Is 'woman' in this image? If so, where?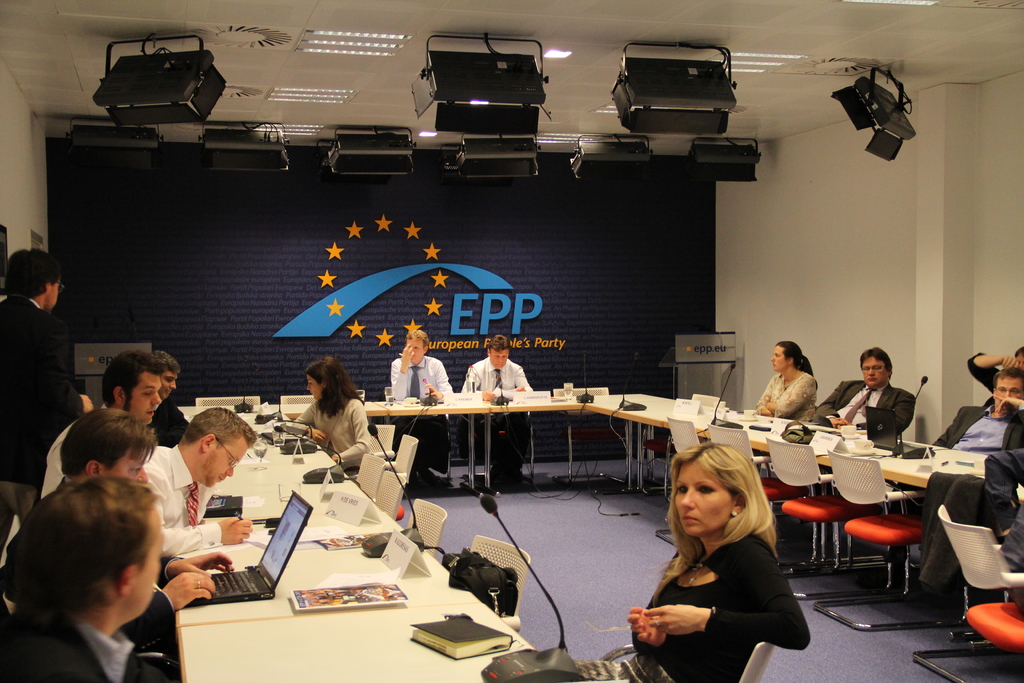
Yes, at {"left": 633, "top": 449, "right": 825, "bottom": 673}.
